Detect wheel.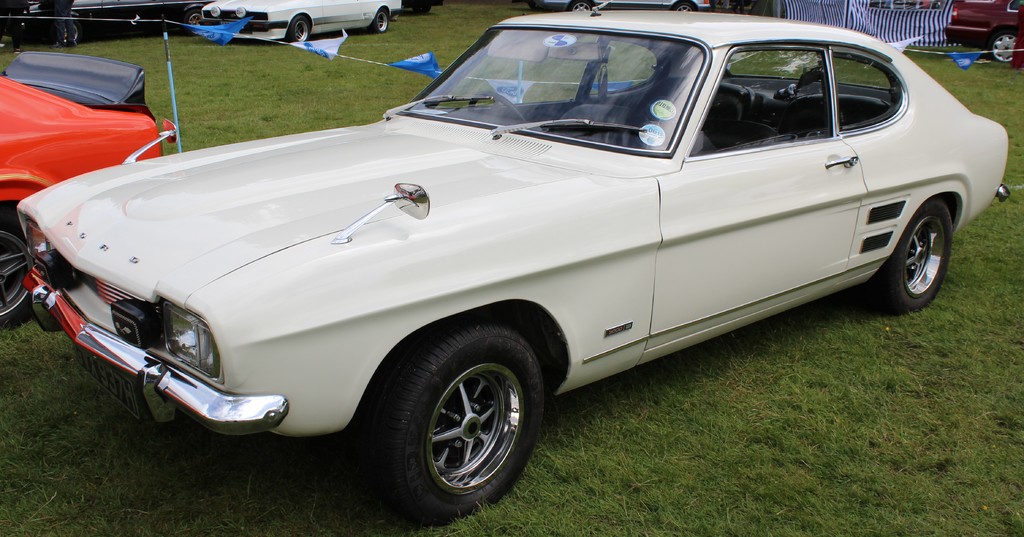
Detected at pyautogui.locateOnScreen(289, 18, 310, 44).
